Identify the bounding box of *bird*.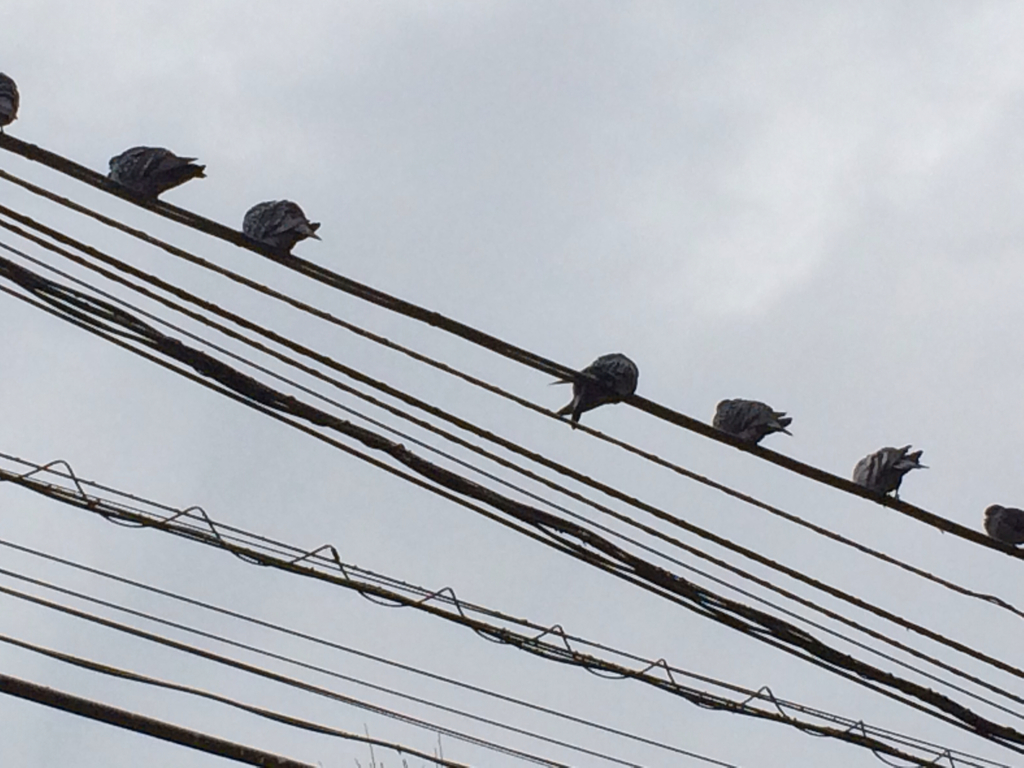
crop(847, 442, 929, 505).
